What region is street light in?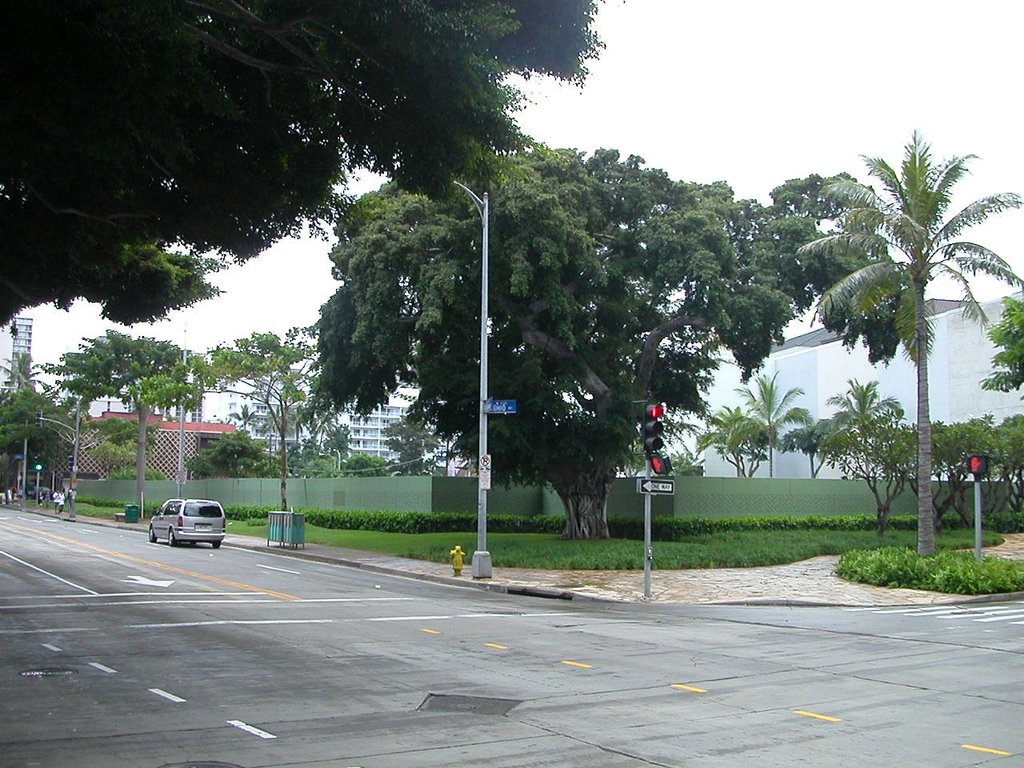
bbox(329, 446, 343, 470).
